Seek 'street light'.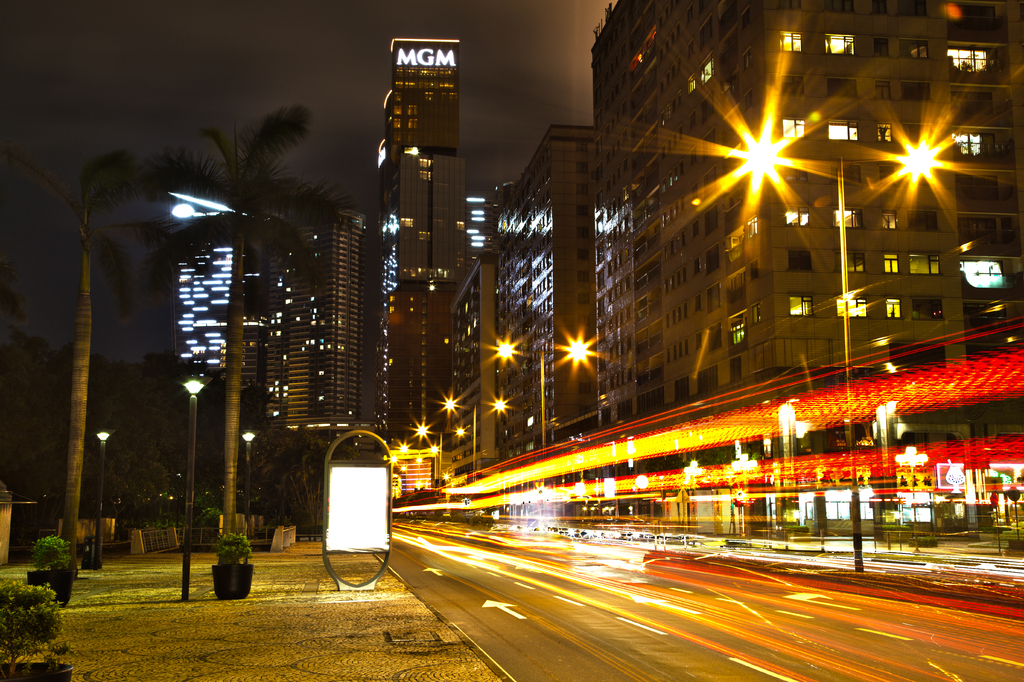
bbox=(174, 374, 214, 599).
